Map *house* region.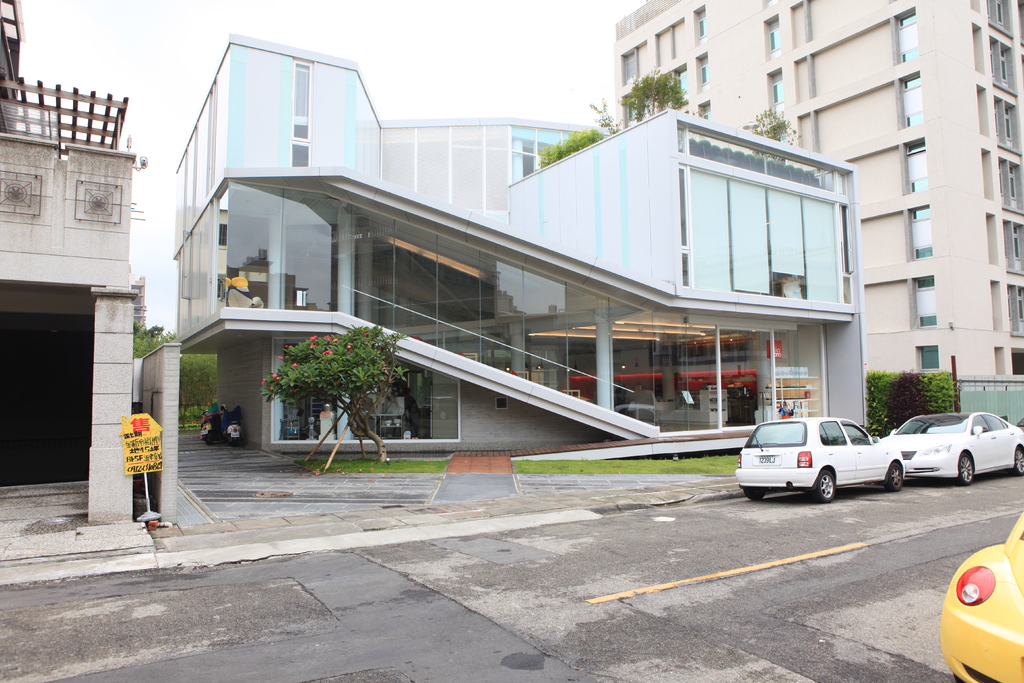
Mapped to locate(616, 0, 1023, 374).
